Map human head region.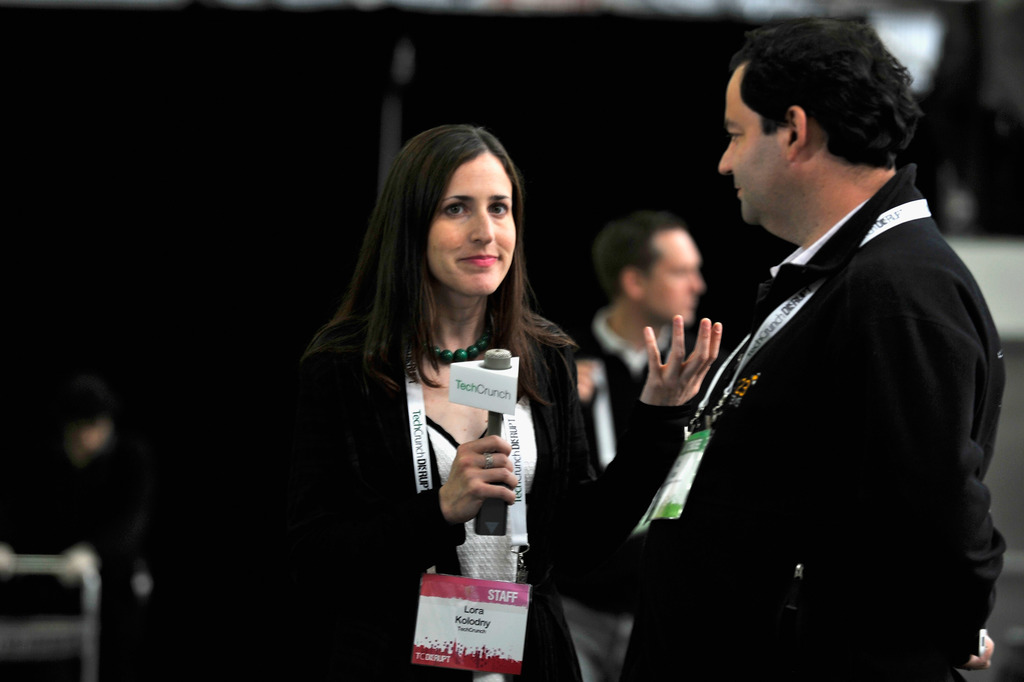
Mapped to 717:20:920:229.
